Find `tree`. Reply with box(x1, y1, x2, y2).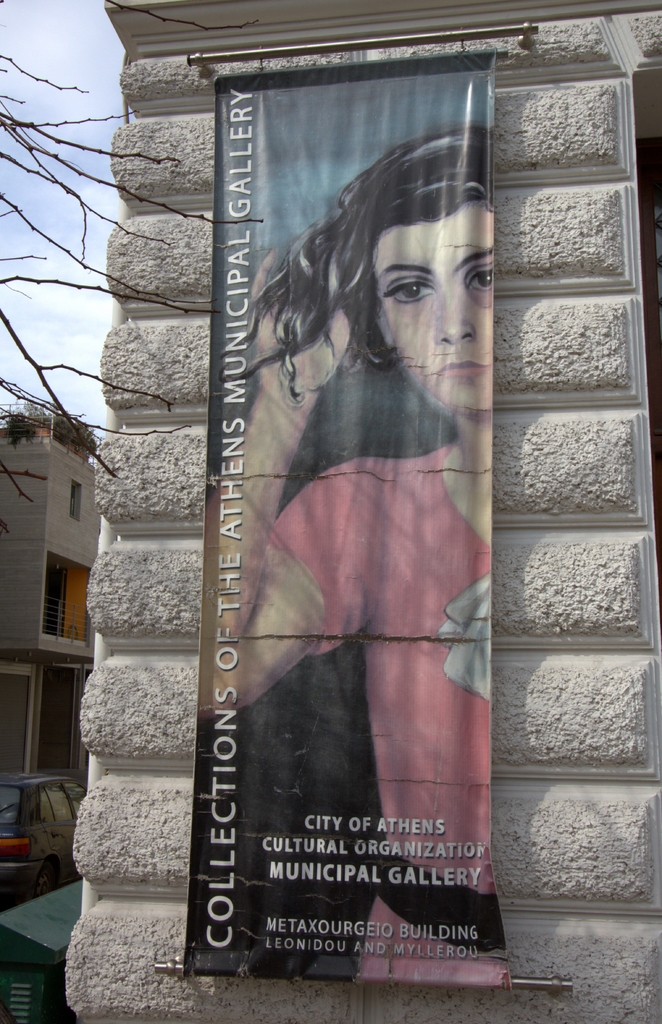
box(0, 0, 274, 532).
